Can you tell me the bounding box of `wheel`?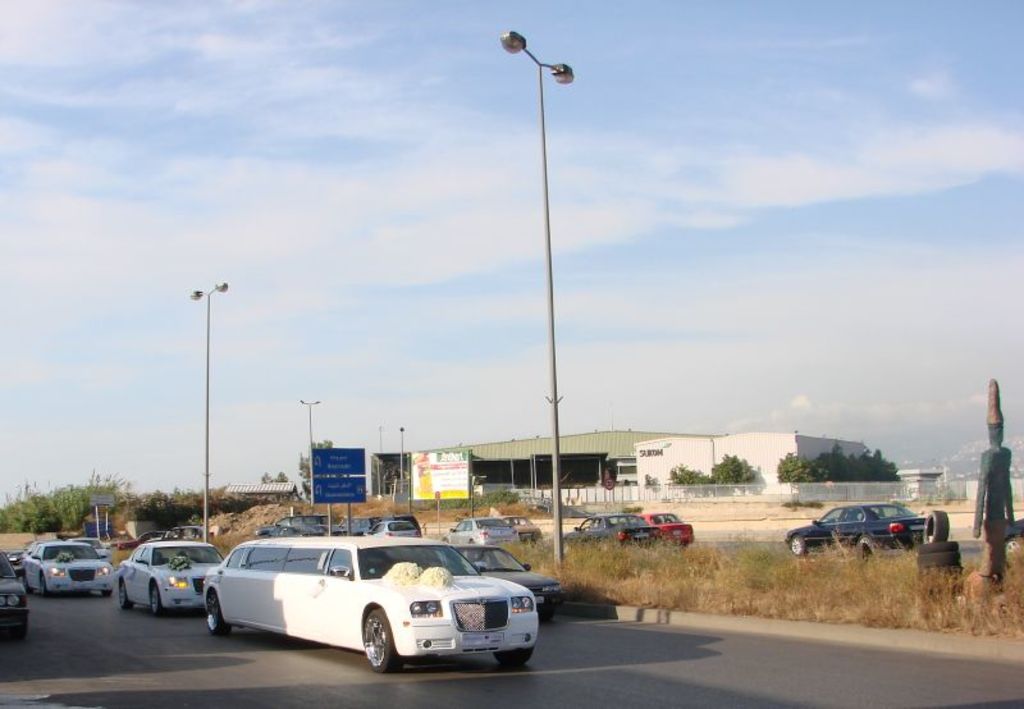
Rect(911, 552, 964, 564).
